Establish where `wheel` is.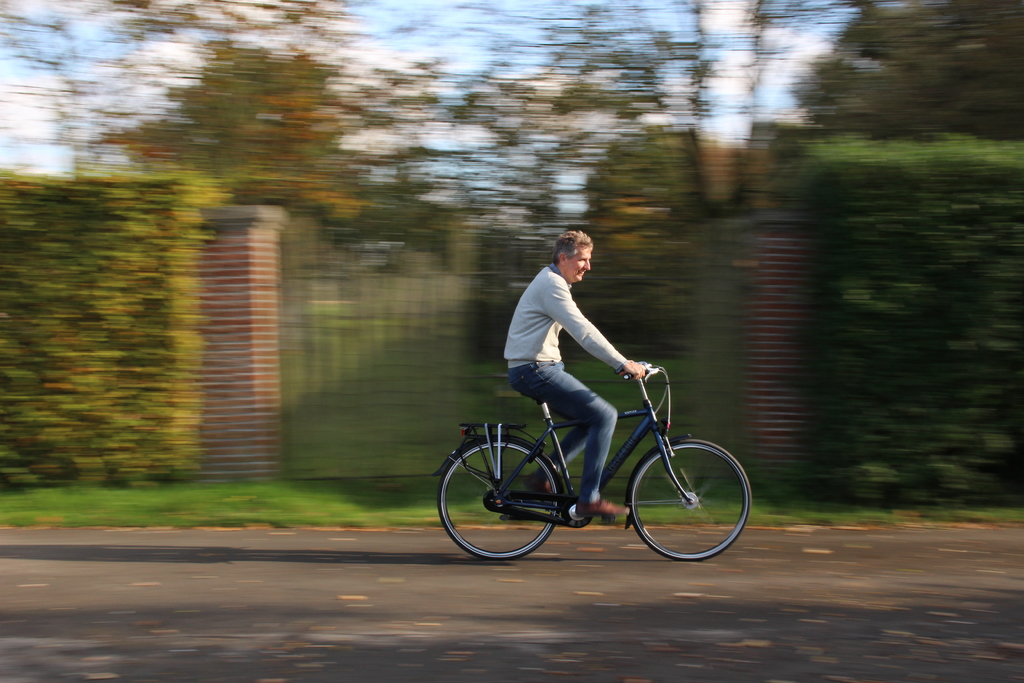
Established at 631:438:751:563.
